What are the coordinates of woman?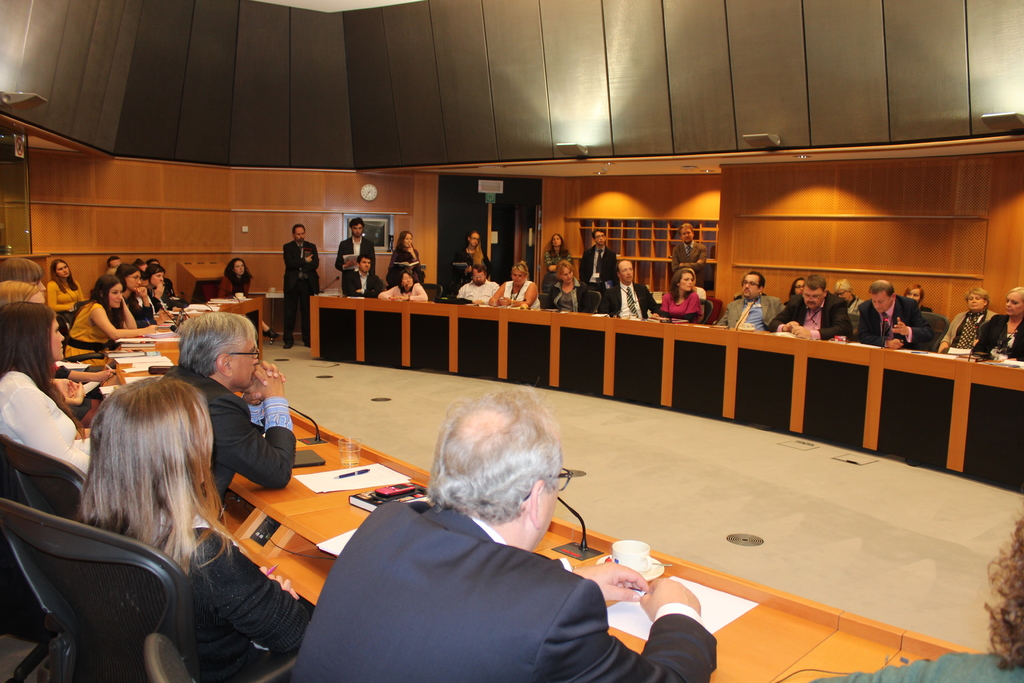
(545,260,592,311).
